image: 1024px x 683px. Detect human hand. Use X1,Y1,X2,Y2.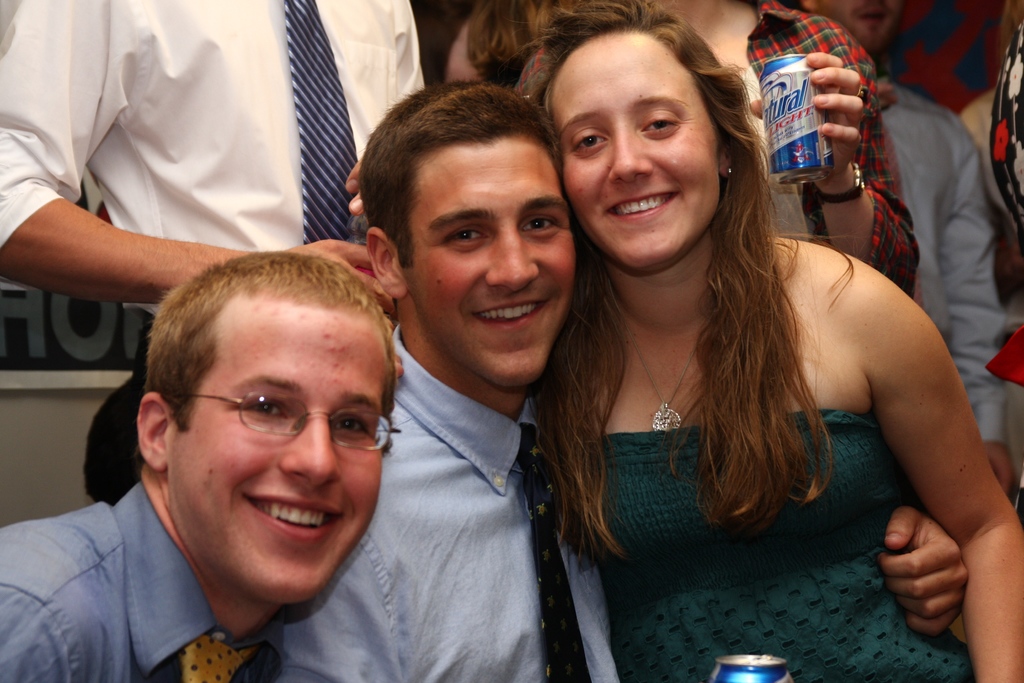
889,497,994,645.
